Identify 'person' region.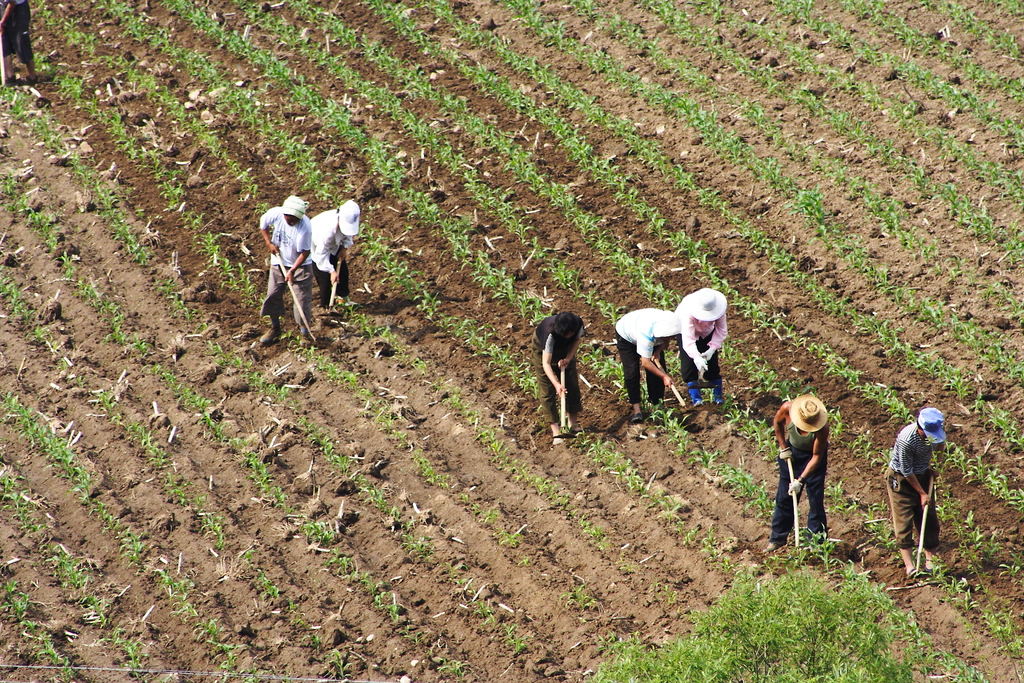
Region: BBox(530, 308, 585, 441).
